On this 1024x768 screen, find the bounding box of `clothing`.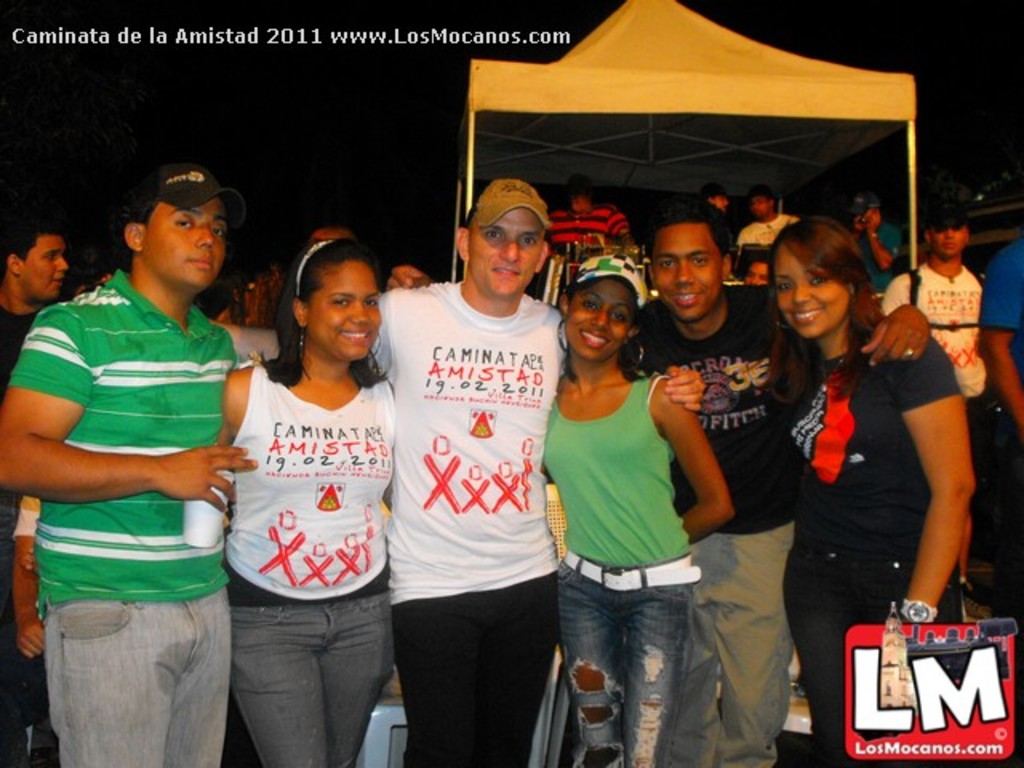
Bounding box: <box>846,213,907,291</box>.
